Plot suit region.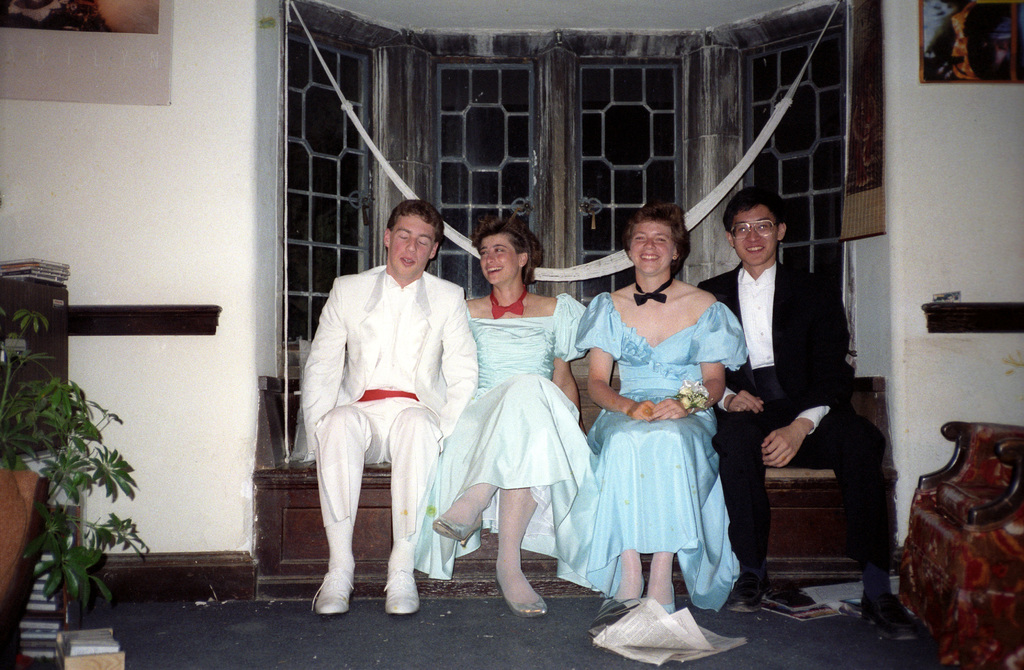
Plotted at [687, 214, 857, 627].
